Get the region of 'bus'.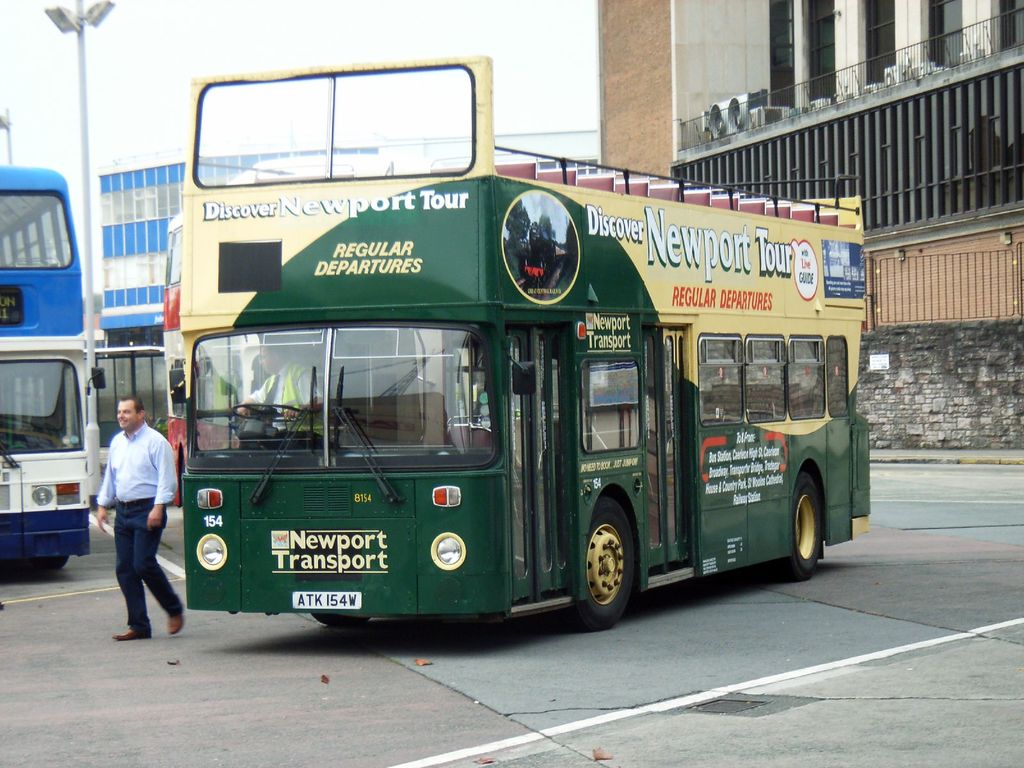
<bbox>0, 164, 109, 575</bbox>.
